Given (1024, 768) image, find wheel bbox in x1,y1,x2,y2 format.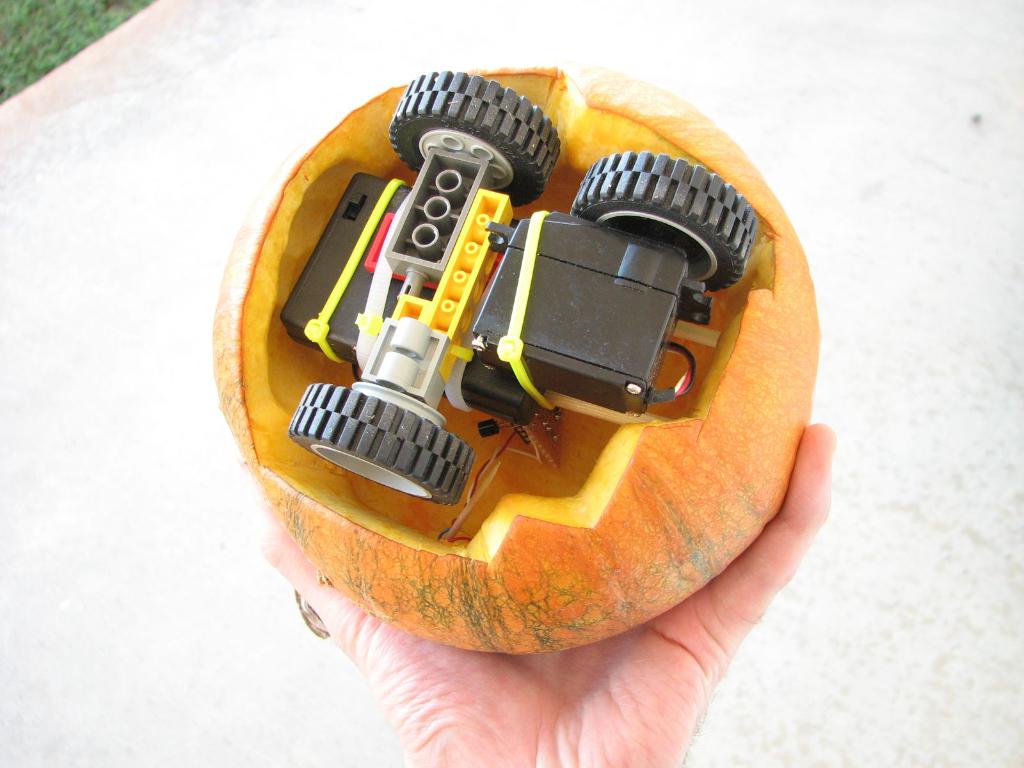
386,73,572,214.
